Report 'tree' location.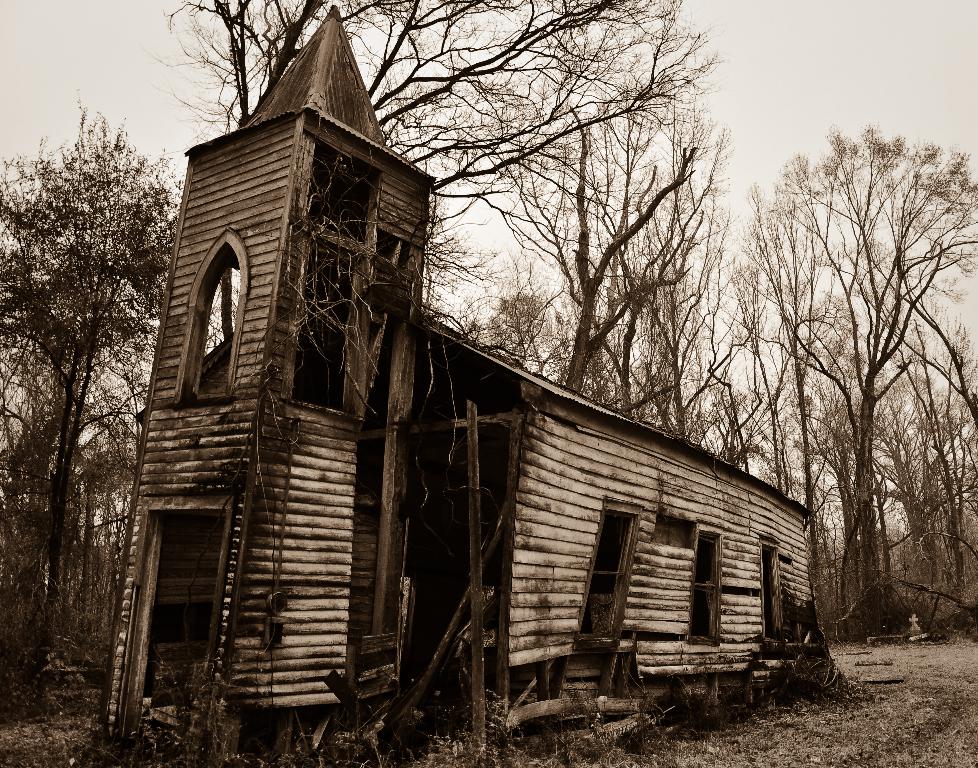
Report: x1=728, y1=108, x2=957, y2=657.
